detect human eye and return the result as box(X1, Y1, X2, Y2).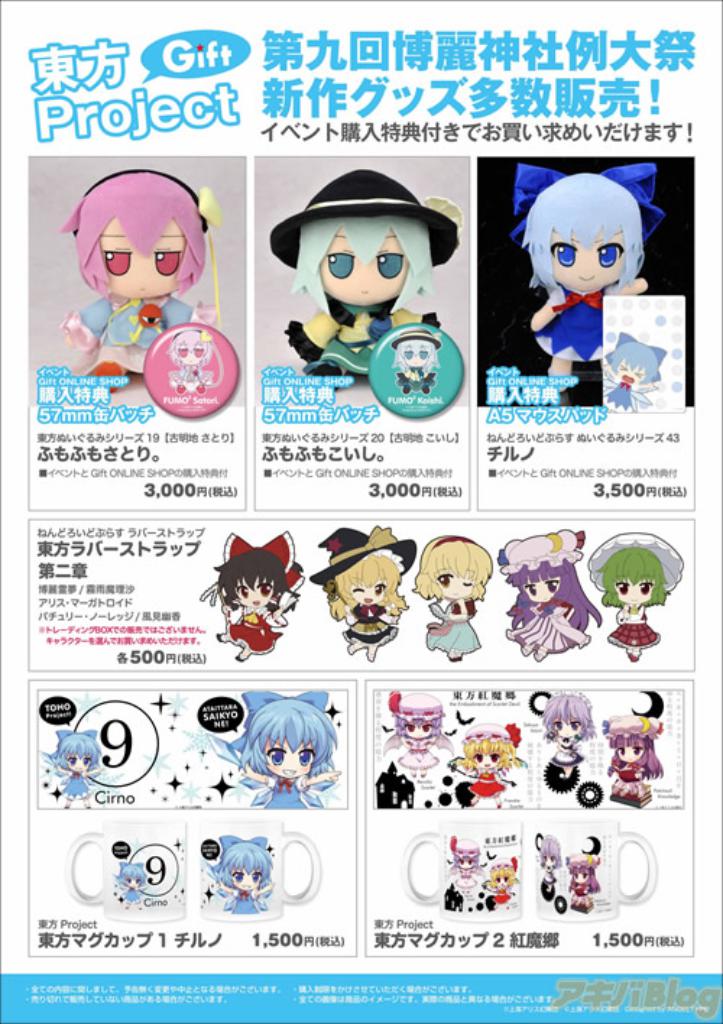
box(401, 349, 414, 363).
